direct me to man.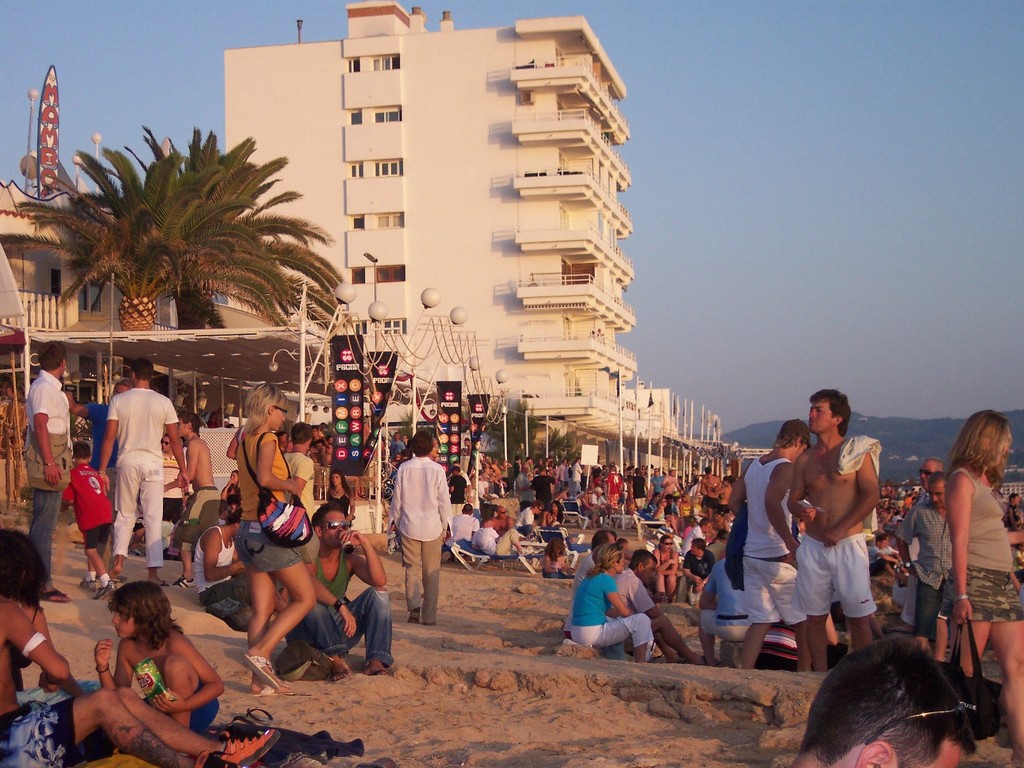
Direction: left=564, top=528, right=618, bottom=636.
